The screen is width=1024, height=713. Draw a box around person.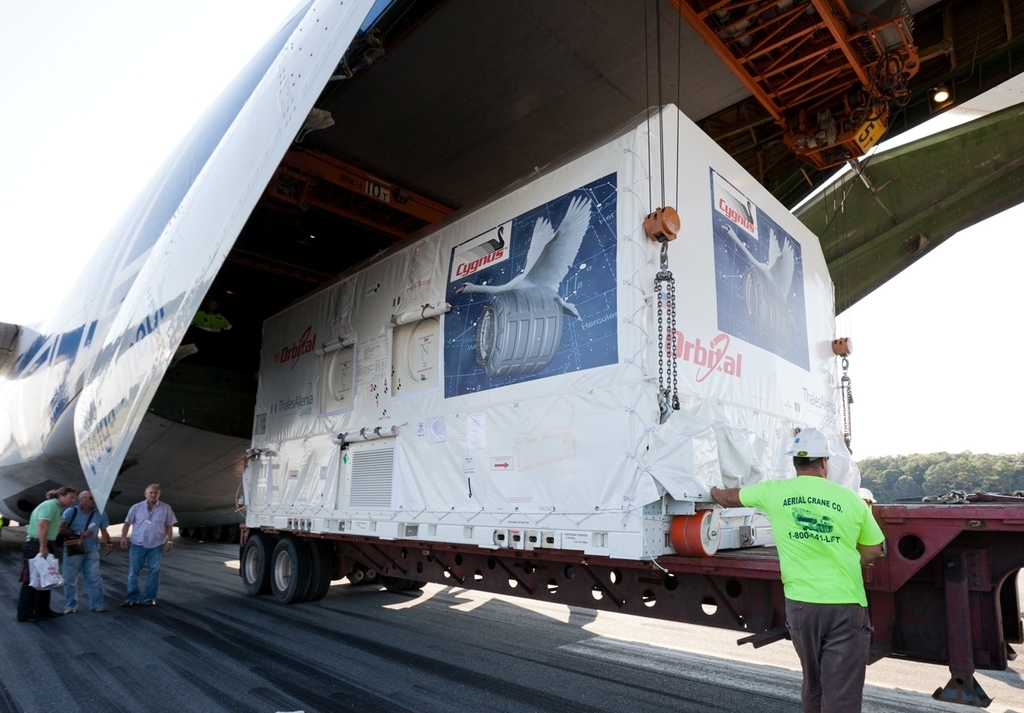
67/485/108/620.
